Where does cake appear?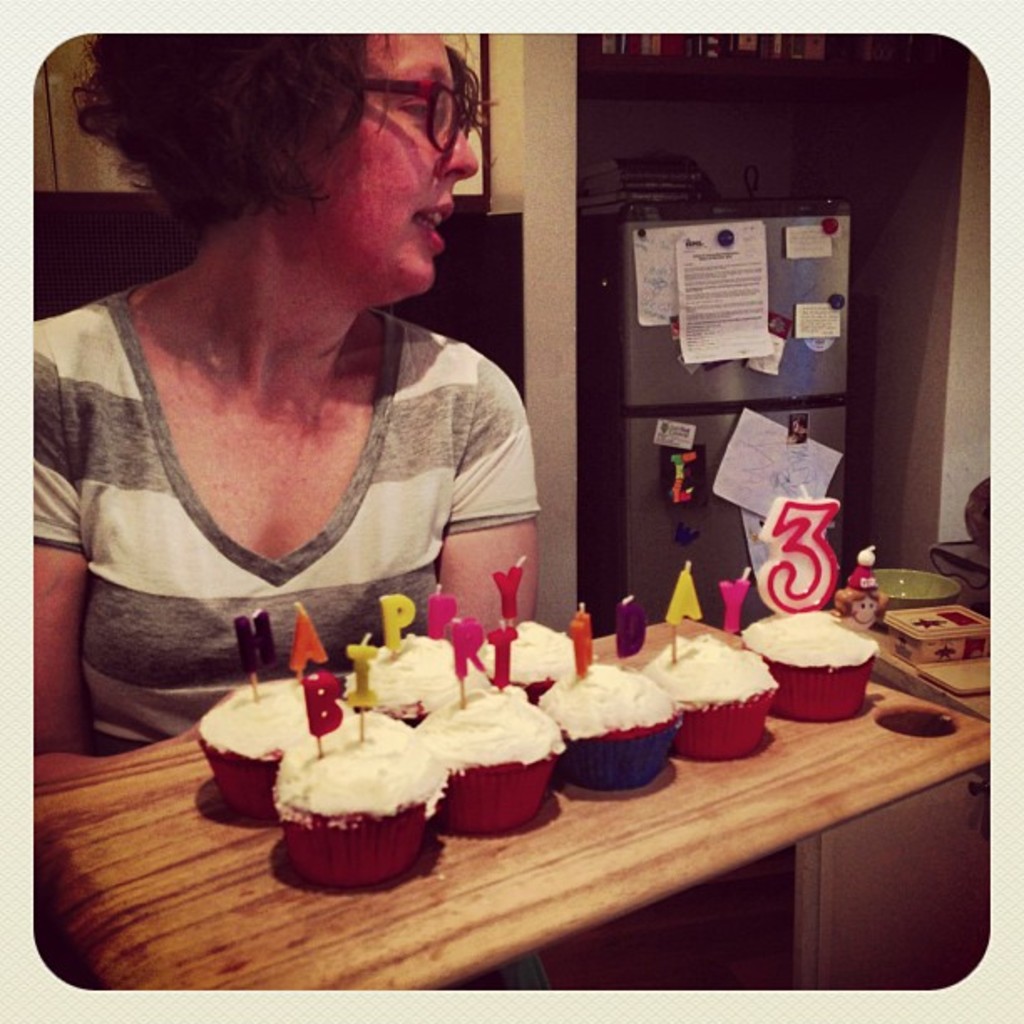
Appears at 724 596 883 726.
